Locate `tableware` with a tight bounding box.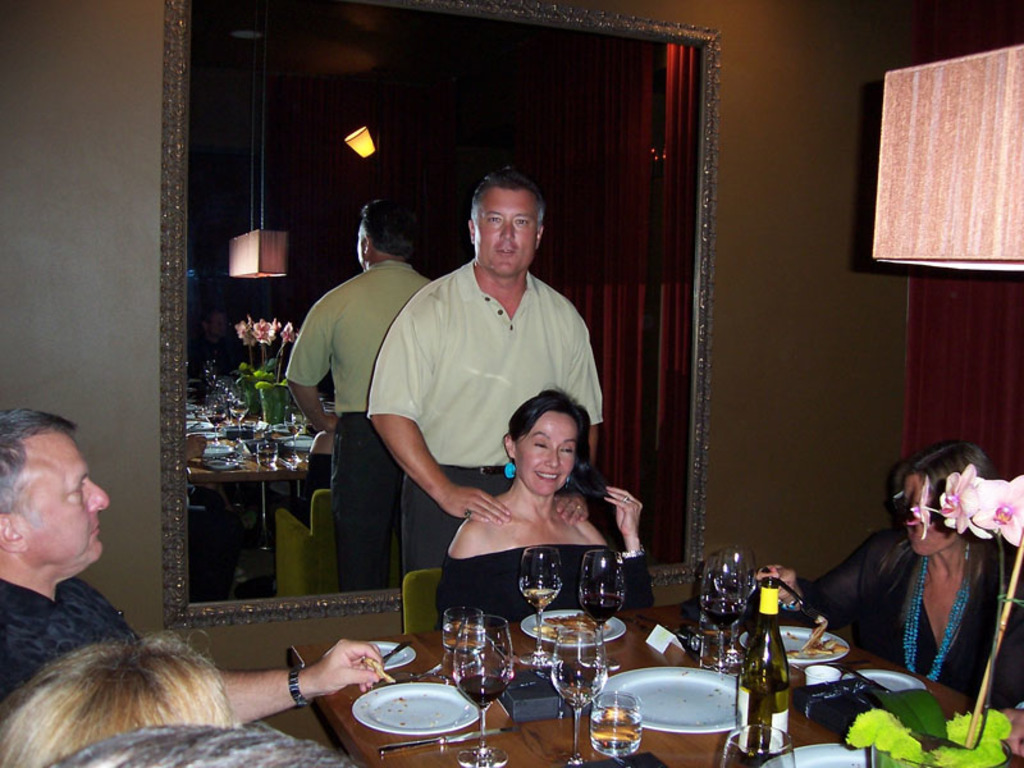
(left=581, top=548, right=628, bottom=682).
